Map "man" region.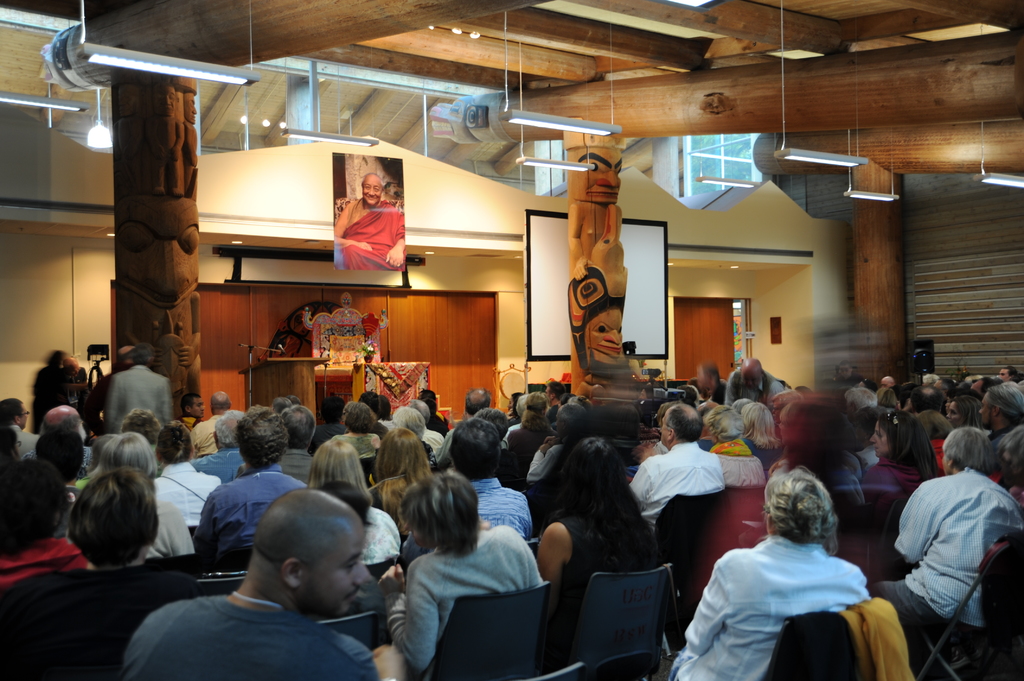
Mapped to {"x1": 102, "y1": 342, "x2": 176, "y2": 434}.
